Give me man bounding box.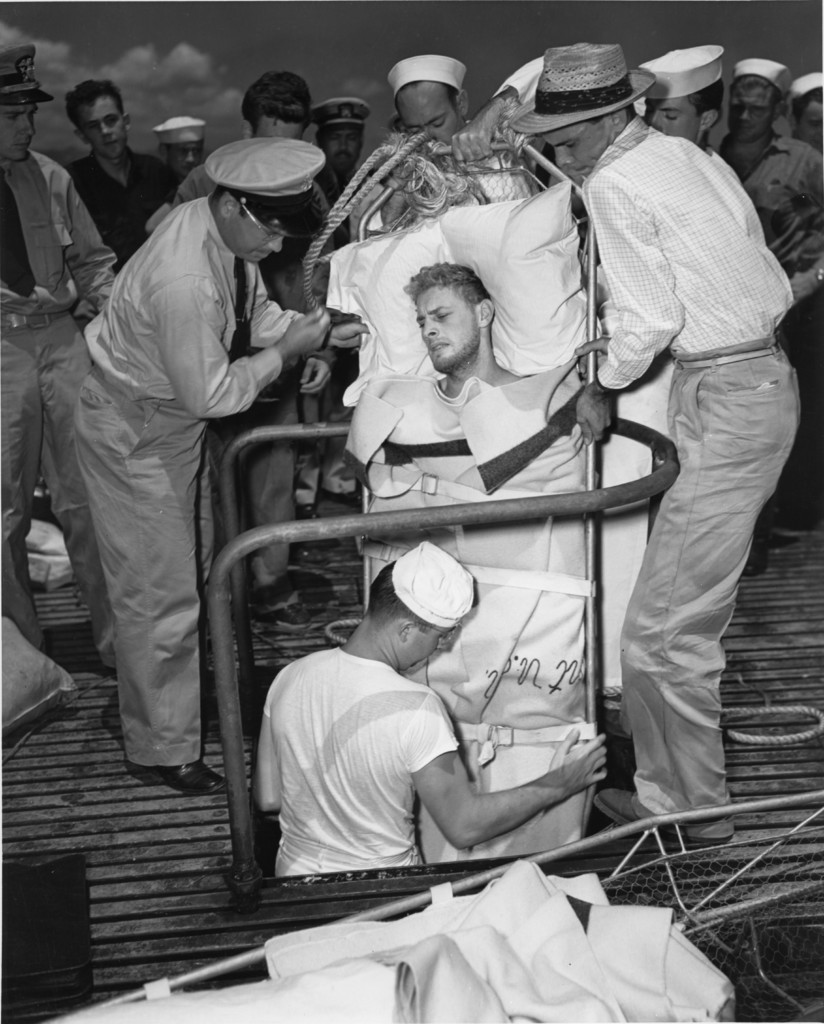
{"left": 250, "top": 529, "right": 608, "bottom": 895}.
